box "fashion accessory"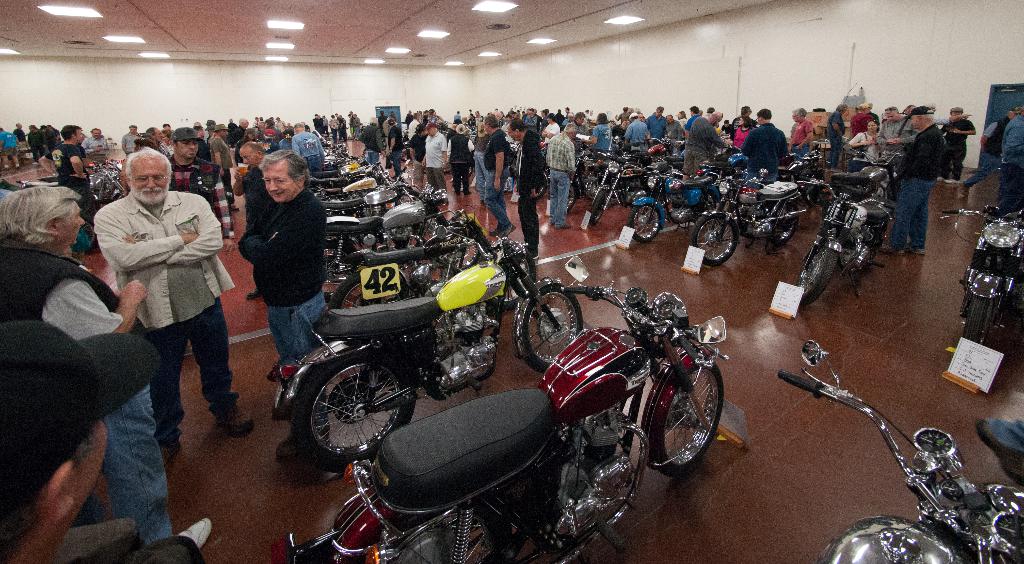
(170, 126, 203, 142)
